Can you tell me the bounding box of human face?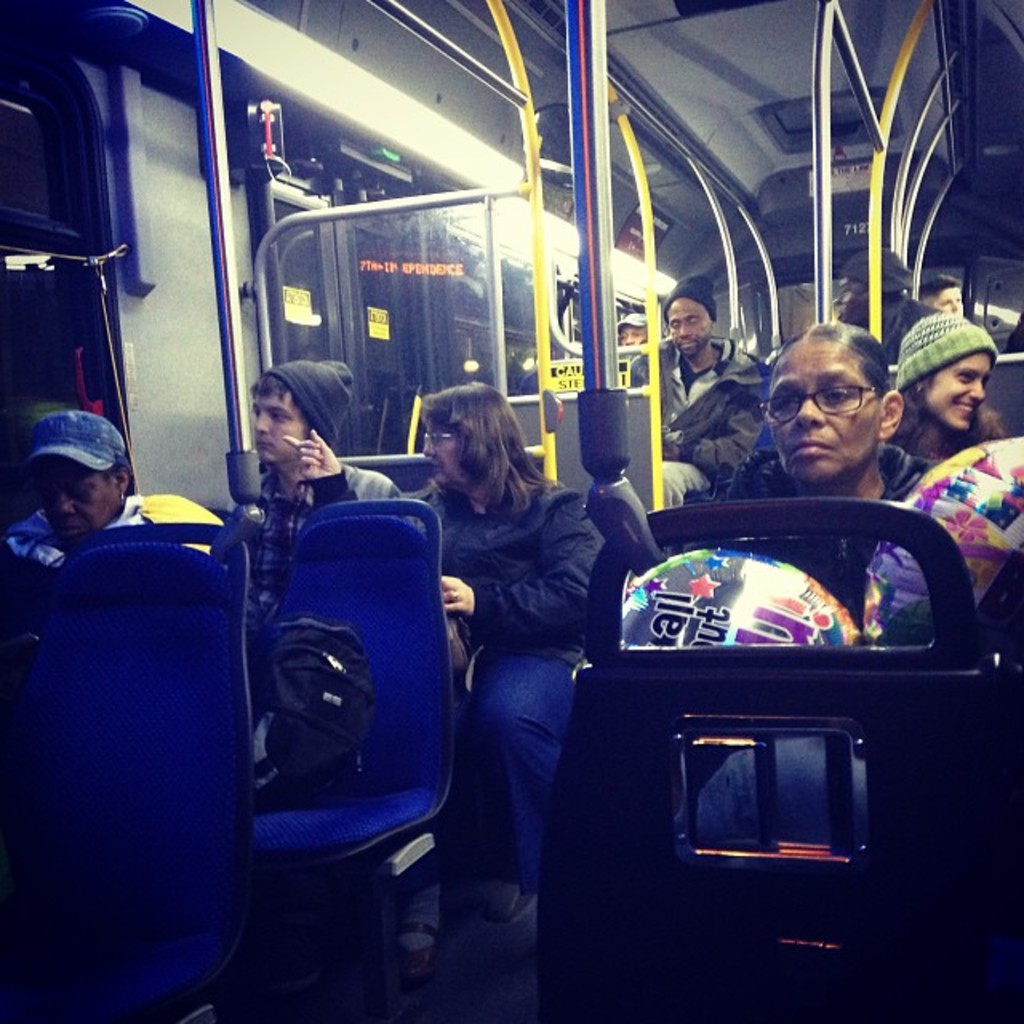
bbox=[419, 419, 459, 498].
